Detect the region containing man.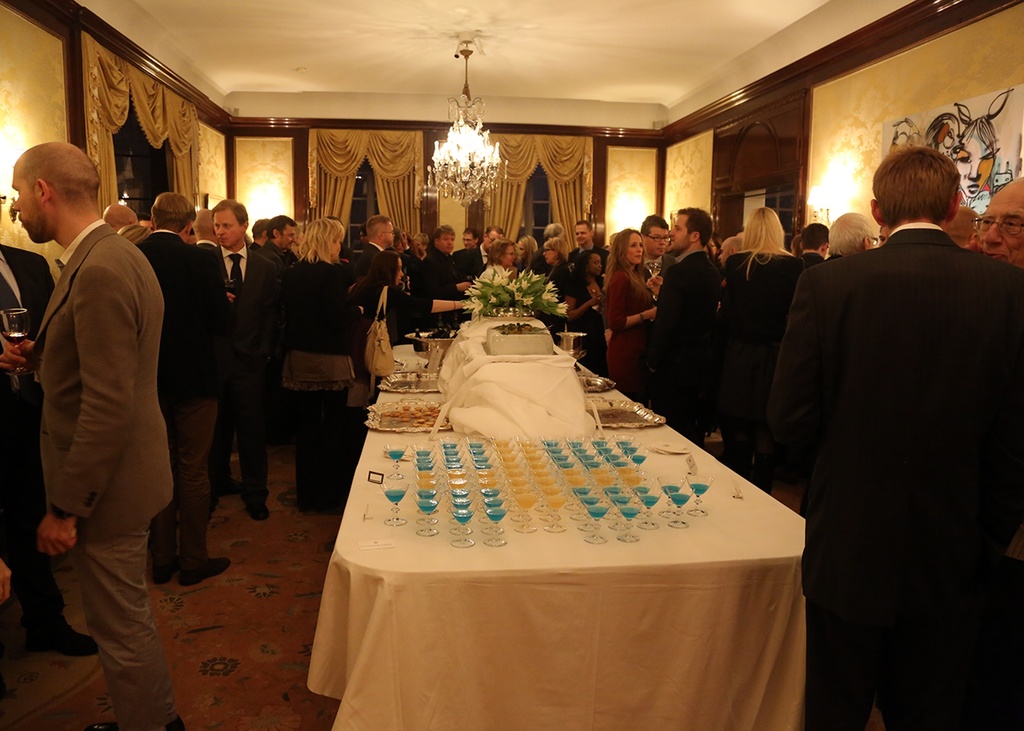
412:221:463:297.
